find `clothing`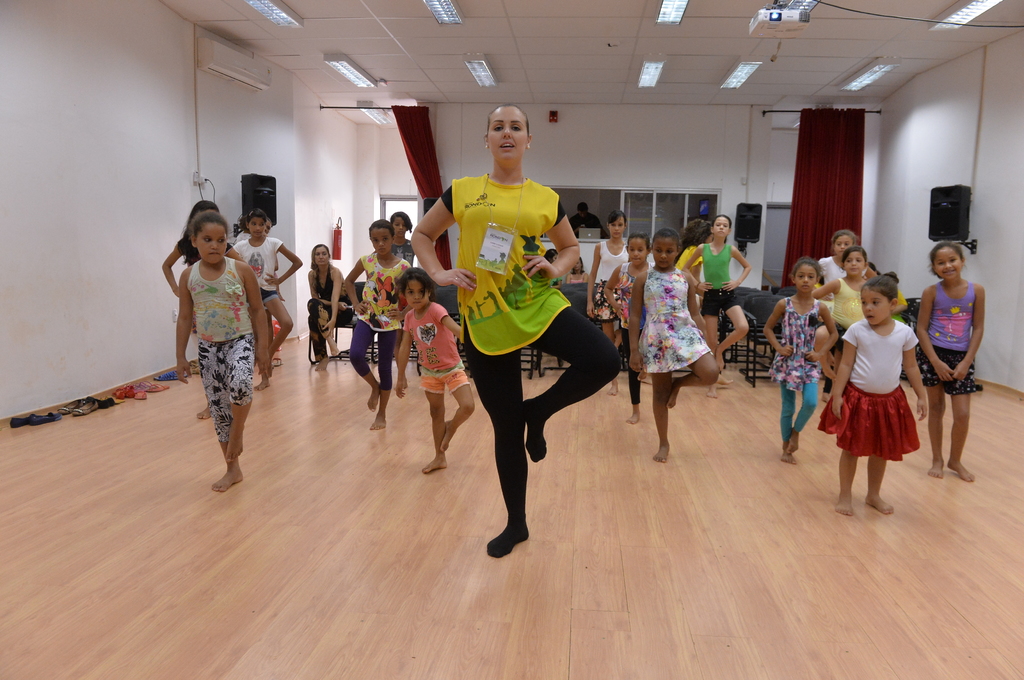
403/301/471/397
